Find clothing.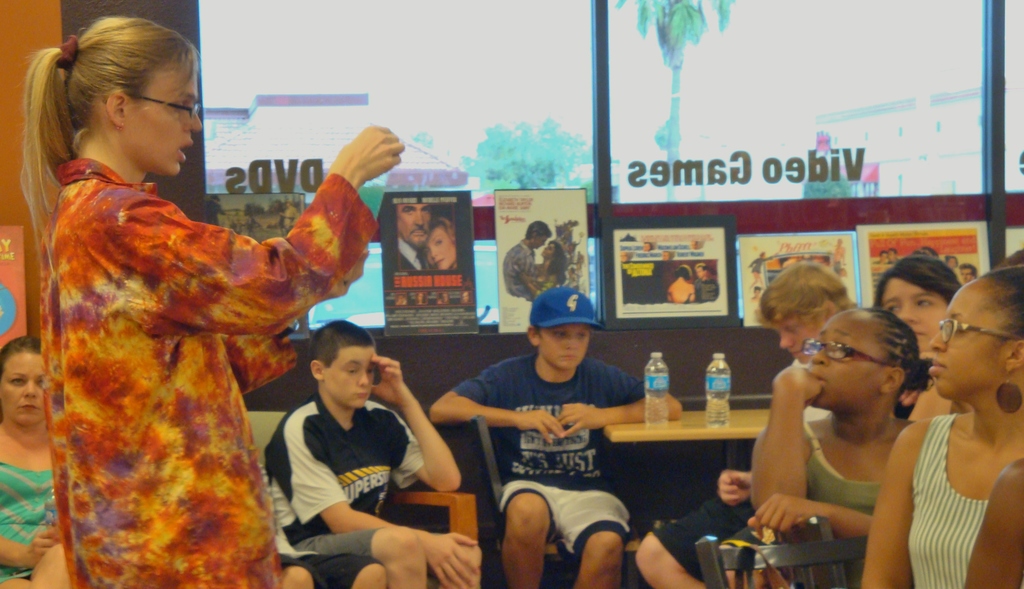
(x1=260, y1=472, x2=380, y2=586).
